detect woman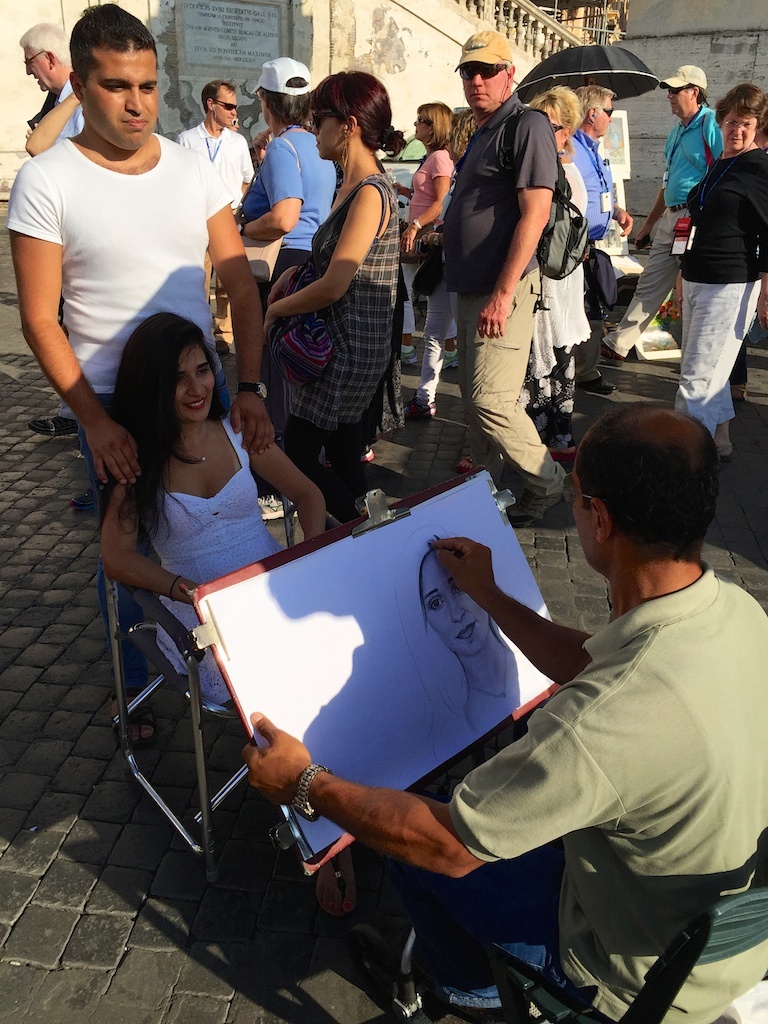
left=245, top=73, right=415, bottom=522
